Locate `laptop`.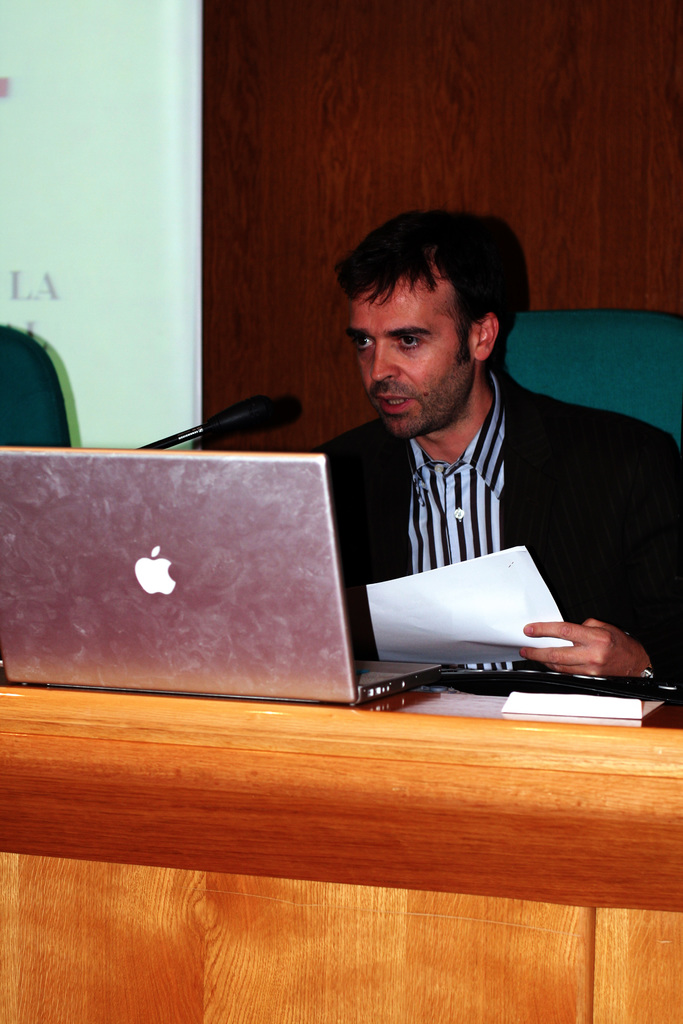
Bounding box: box(3, 455, 437, 705).
